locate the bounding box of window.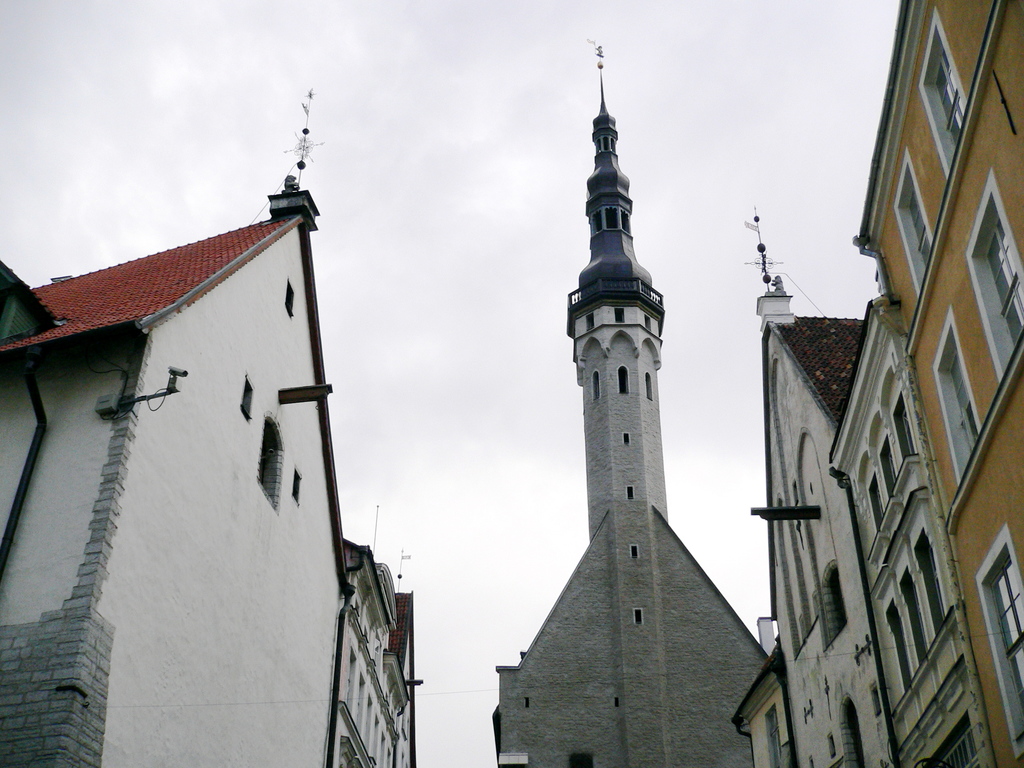
Bounding box: locate(871, 685, 882, 716).
